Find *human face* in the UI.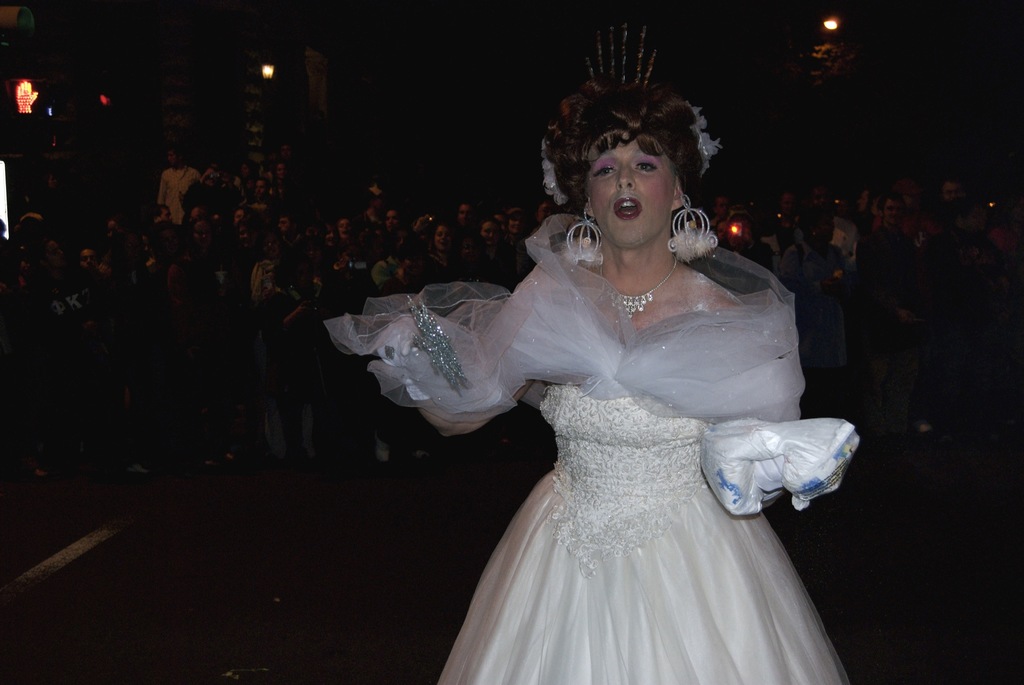
UI element at 192, 222, 208, 245.
